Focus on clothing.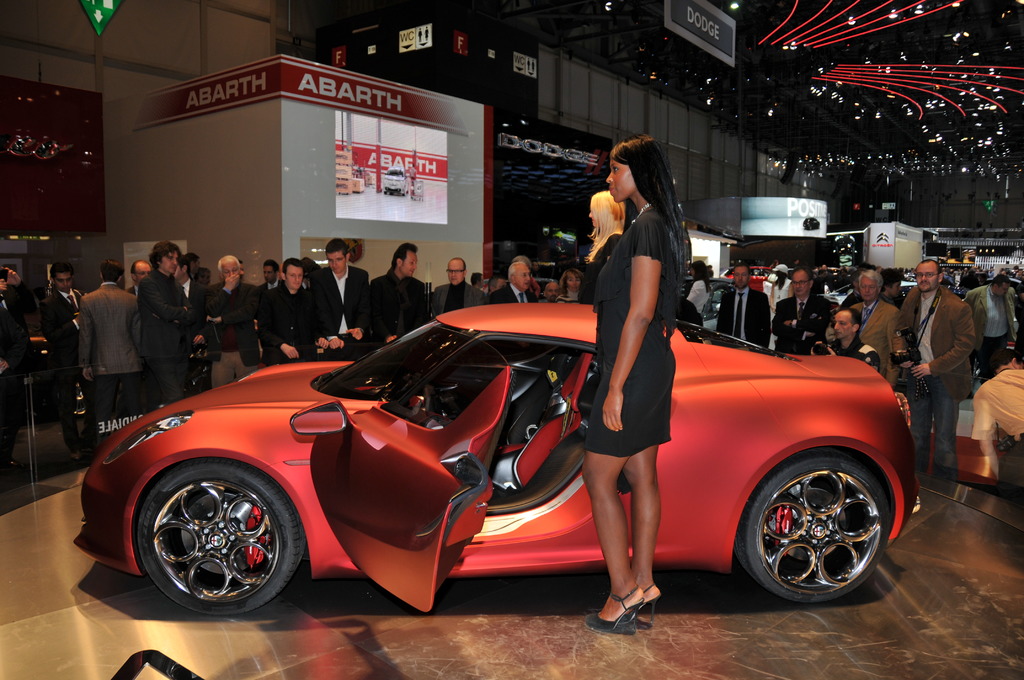
Focused at crop(577, 227, 629, 303).
